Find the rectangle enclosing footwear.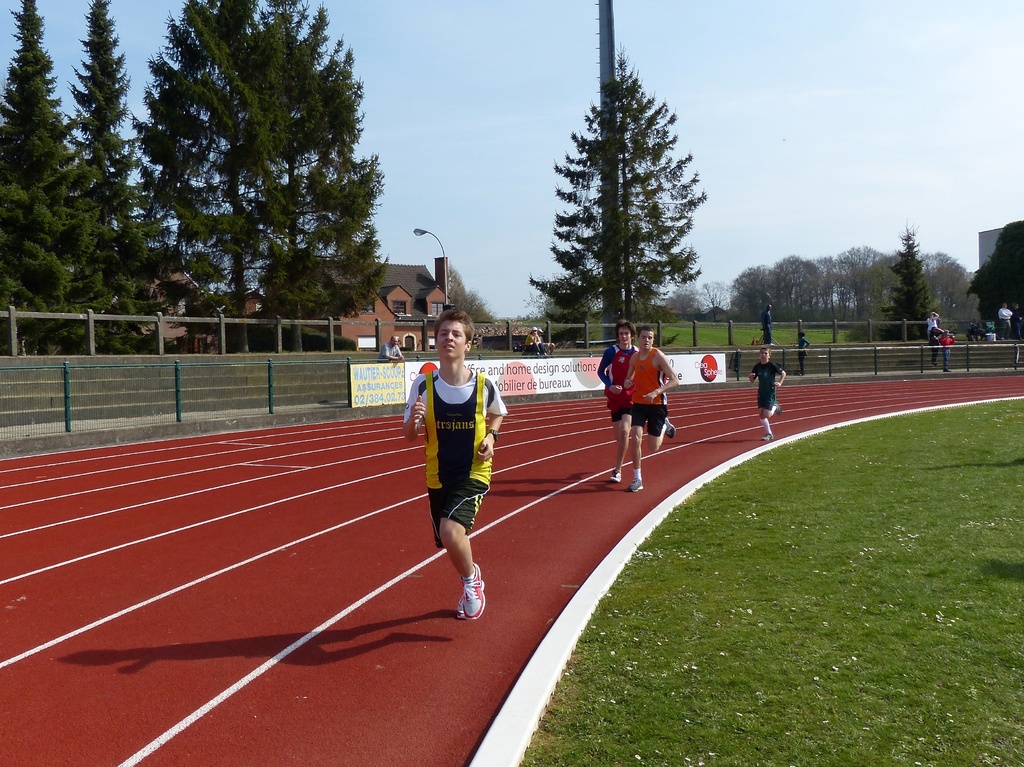
left=607, top=466, right=624, bottom=482.
